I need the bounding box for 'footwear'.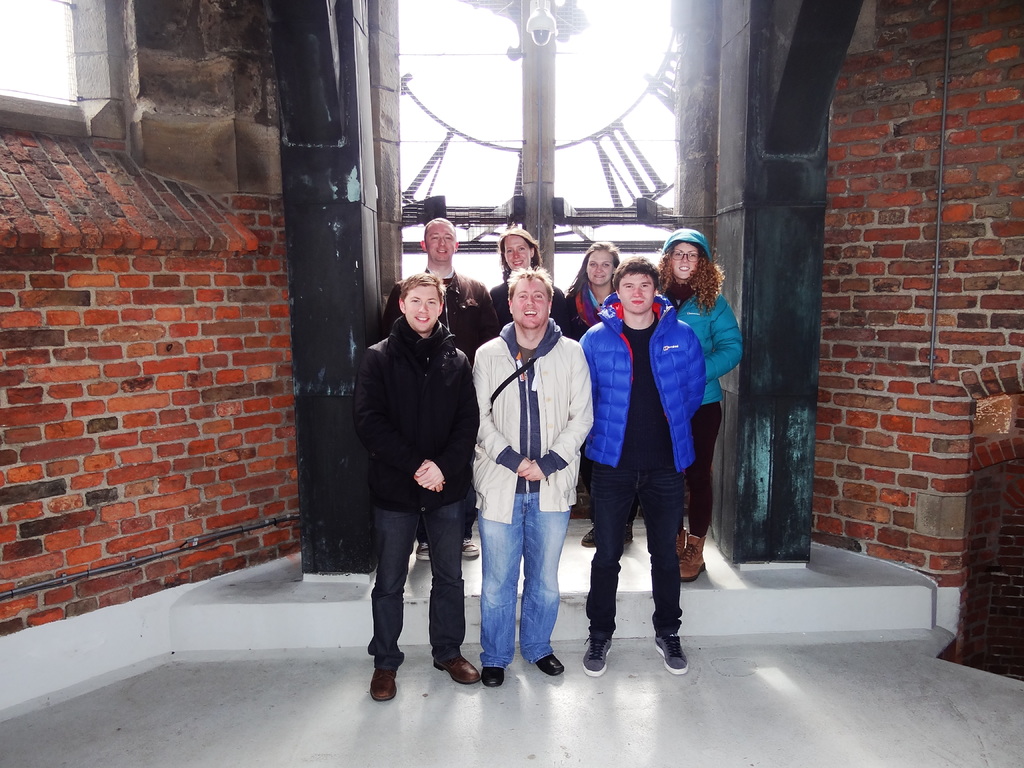
Here it is: 675 525 706 585.
